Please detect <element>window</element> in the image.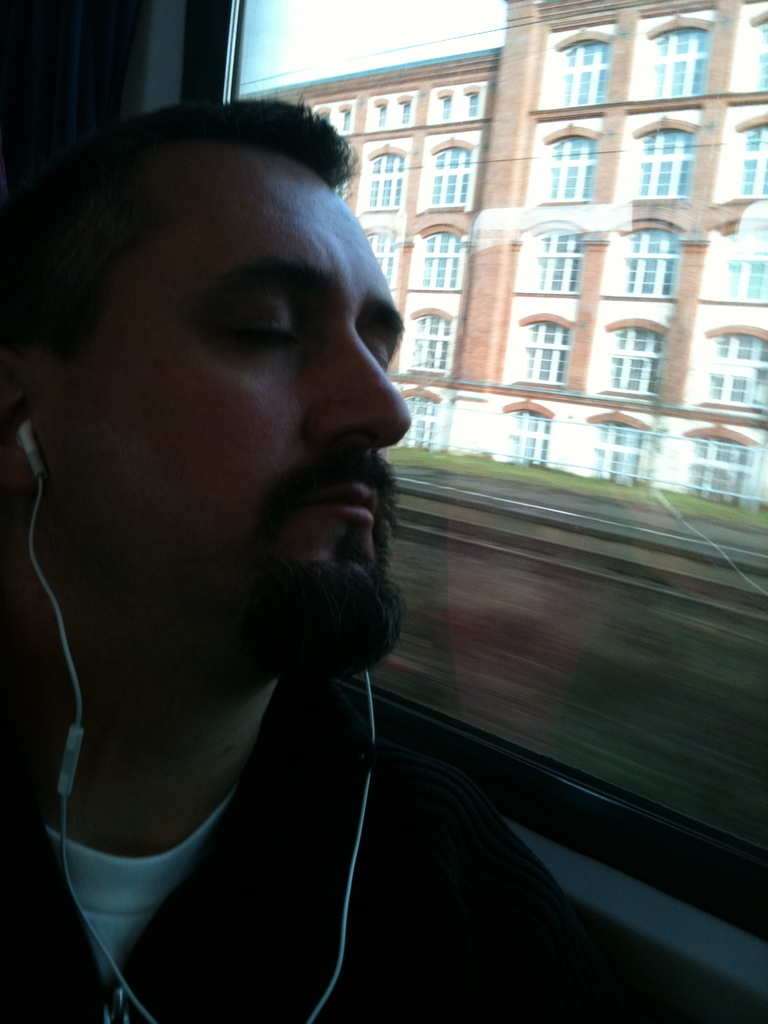
[x1=605, y1=319, x2=668, y2=392].
